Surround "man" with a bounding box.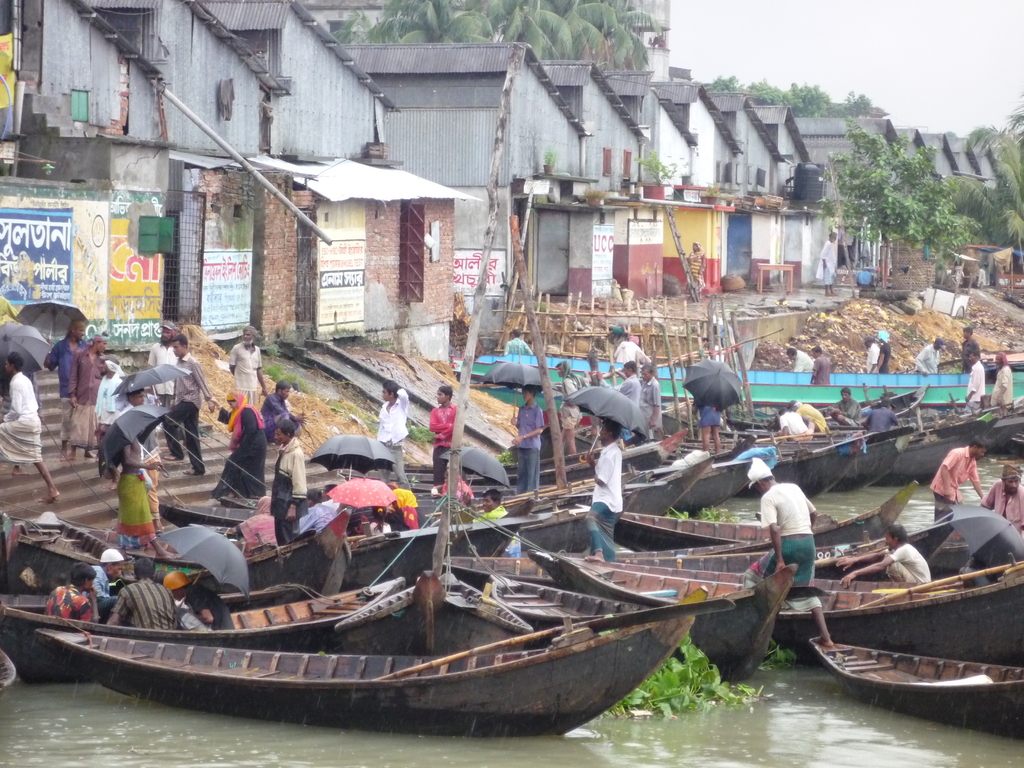
{"x1": 834, "y1": 527, "x2": 929, "y2": 588}.
